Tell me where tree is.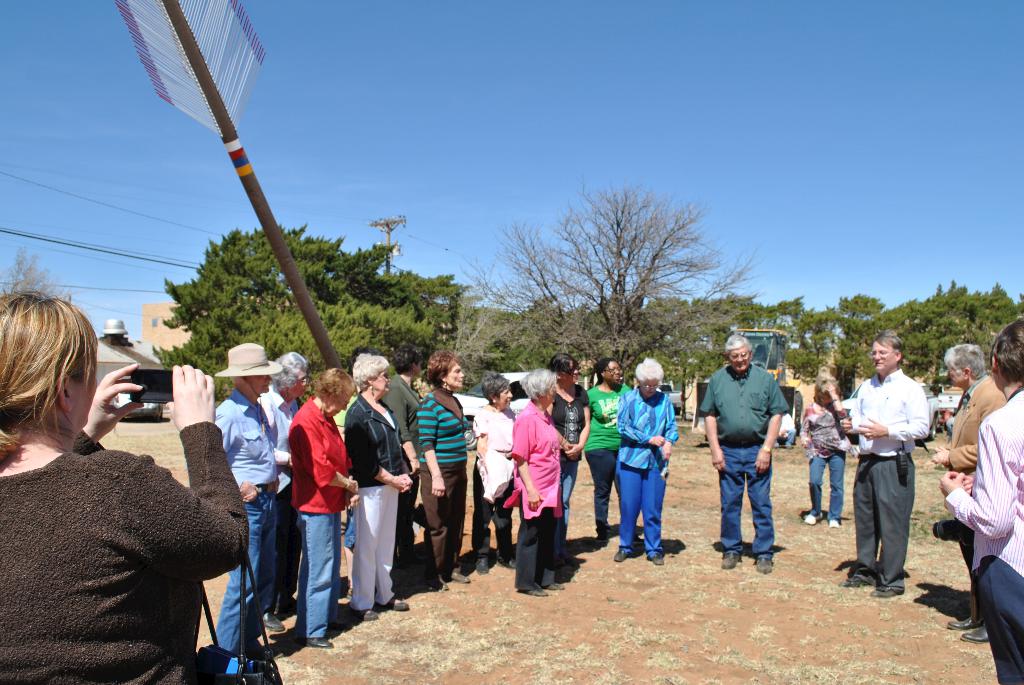
tree is at <box>486,179,752,373</box>.
